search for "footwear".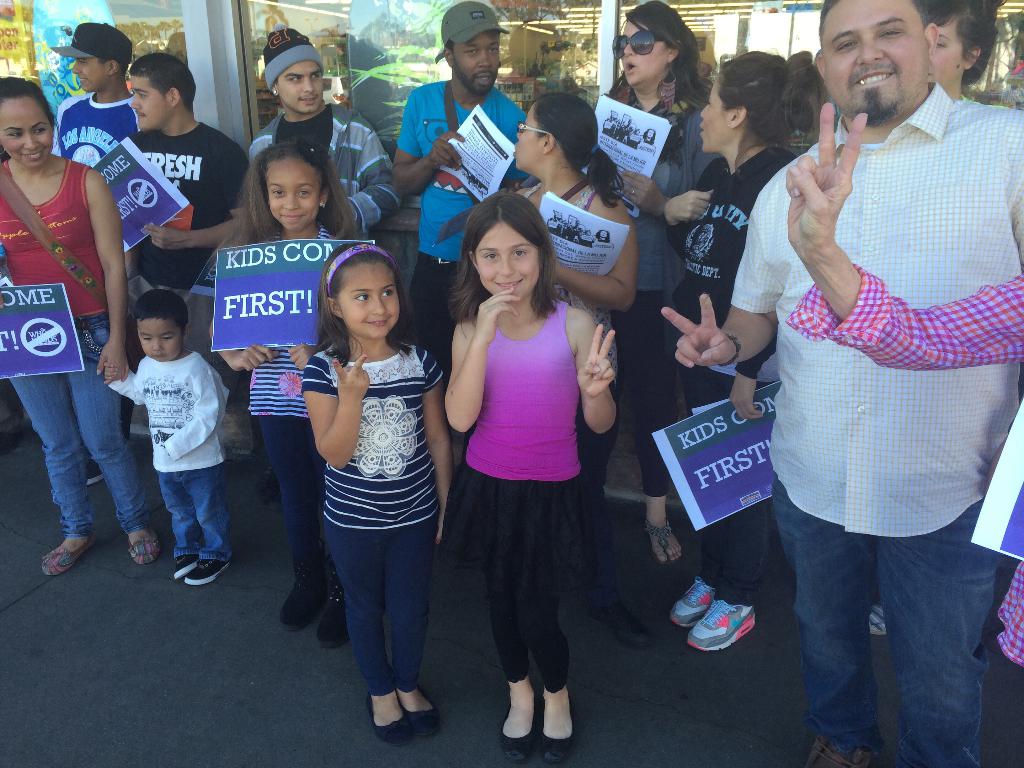
Found at {"x1": 182, "y1": 558, "x2": 230, "y2": 584}.
